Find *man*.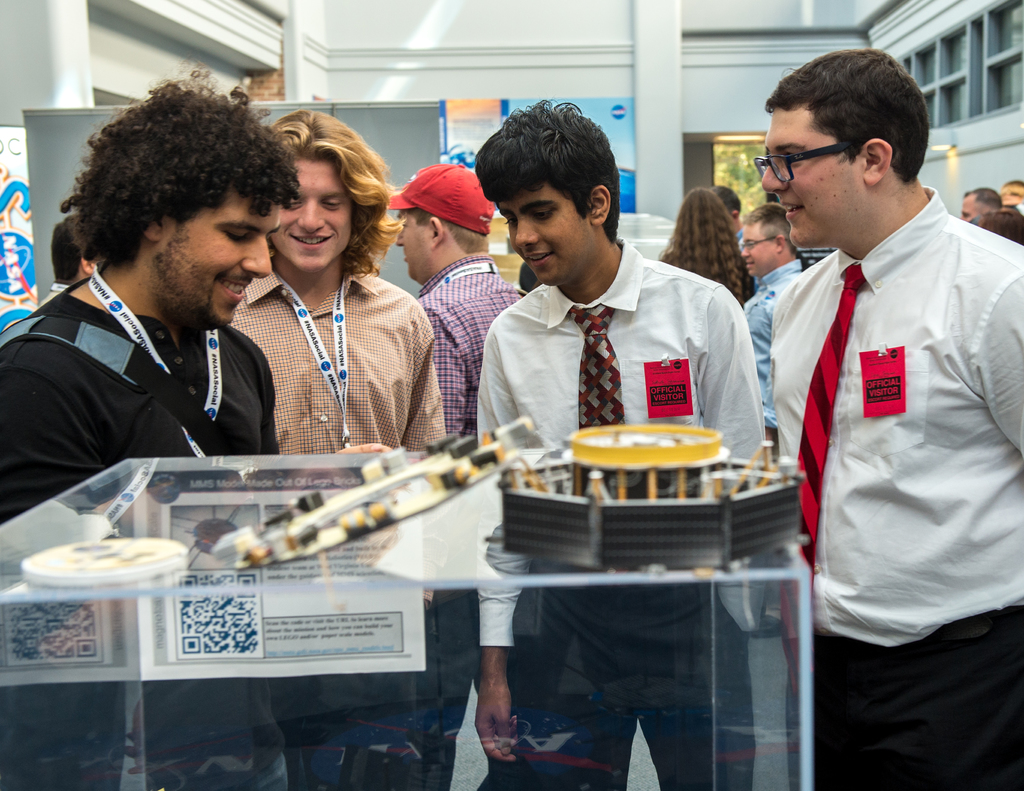
l=730, t=193, r=803, b=648.
